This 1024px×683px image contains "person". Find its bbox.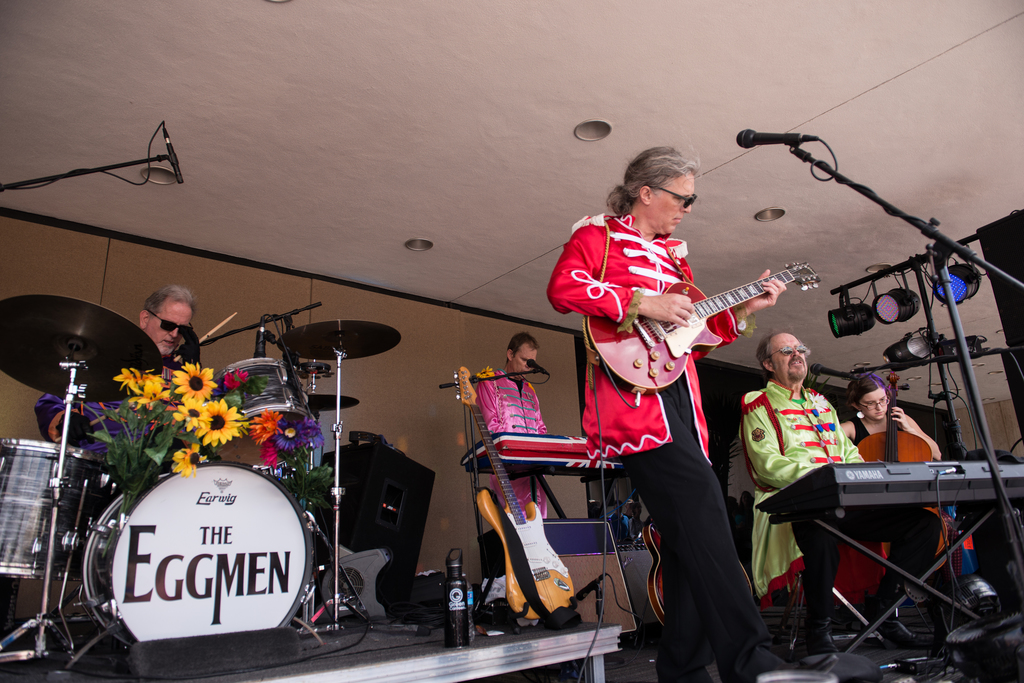
<box>538,145,790,682</box>.
